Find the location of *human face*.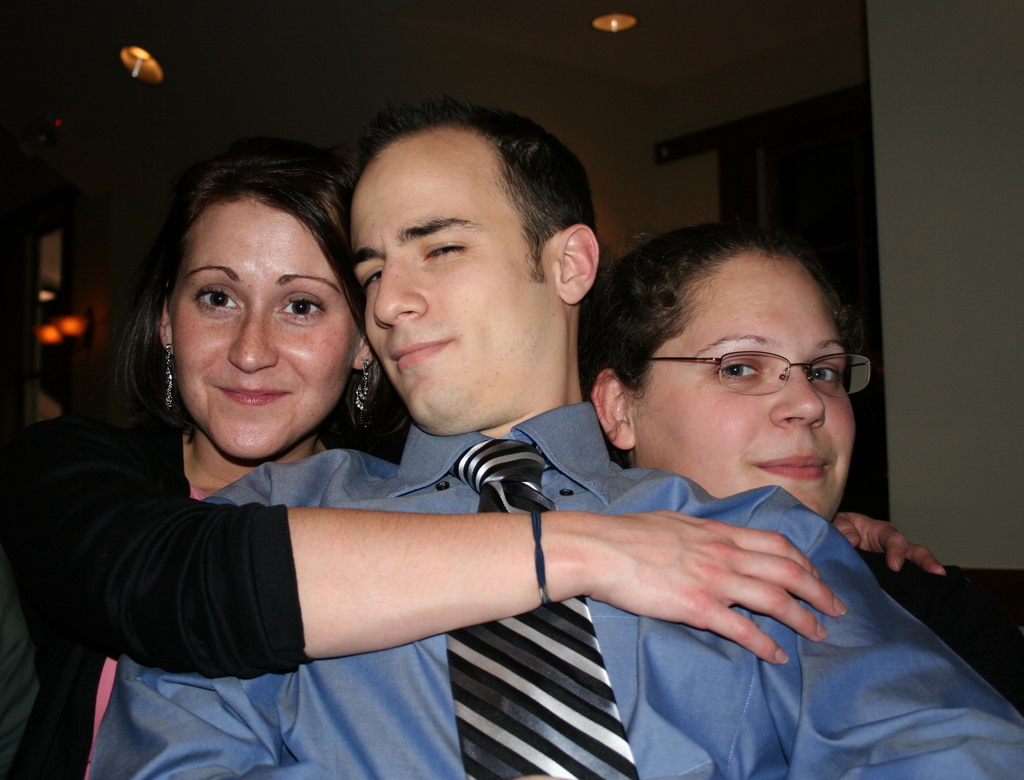
Location: Rect(169, 202, 360, 457).
